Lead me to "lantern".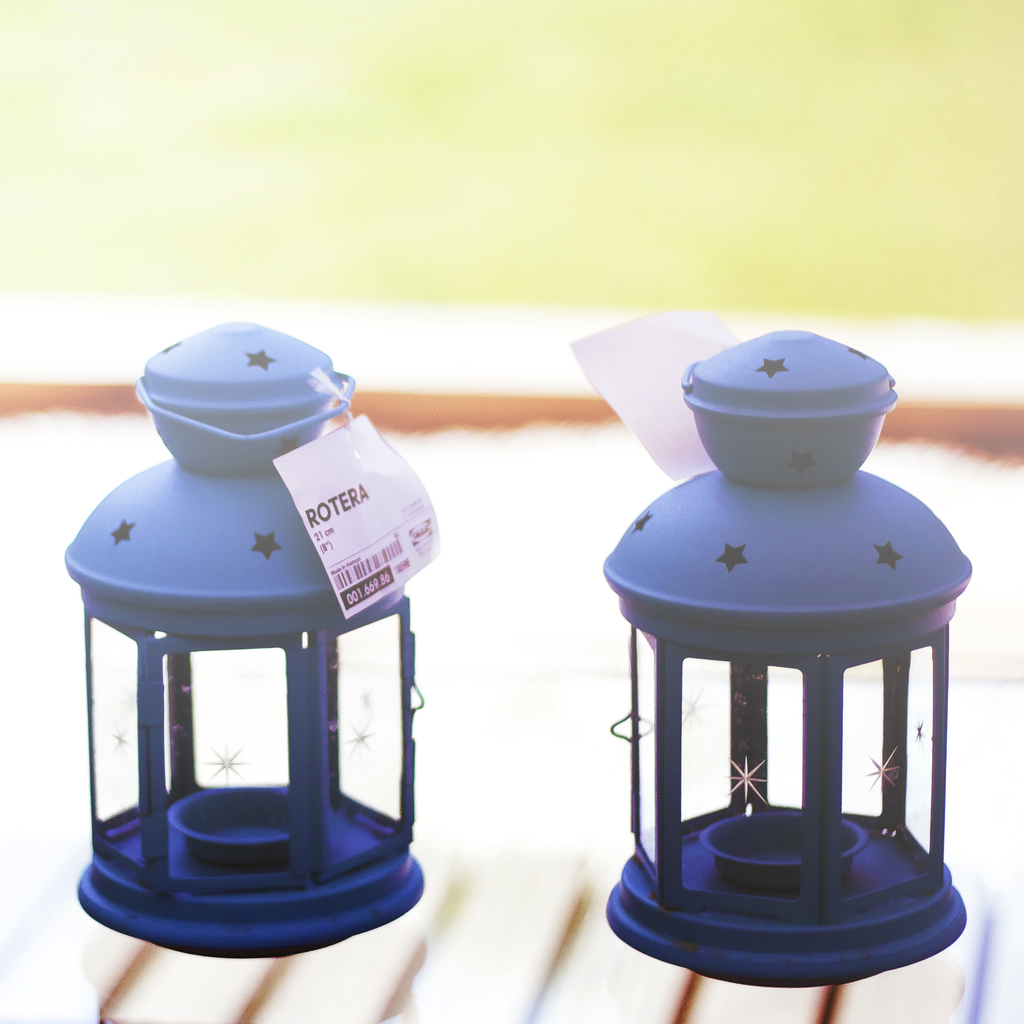
Lead to BBox(53, 347, 437, 951).
